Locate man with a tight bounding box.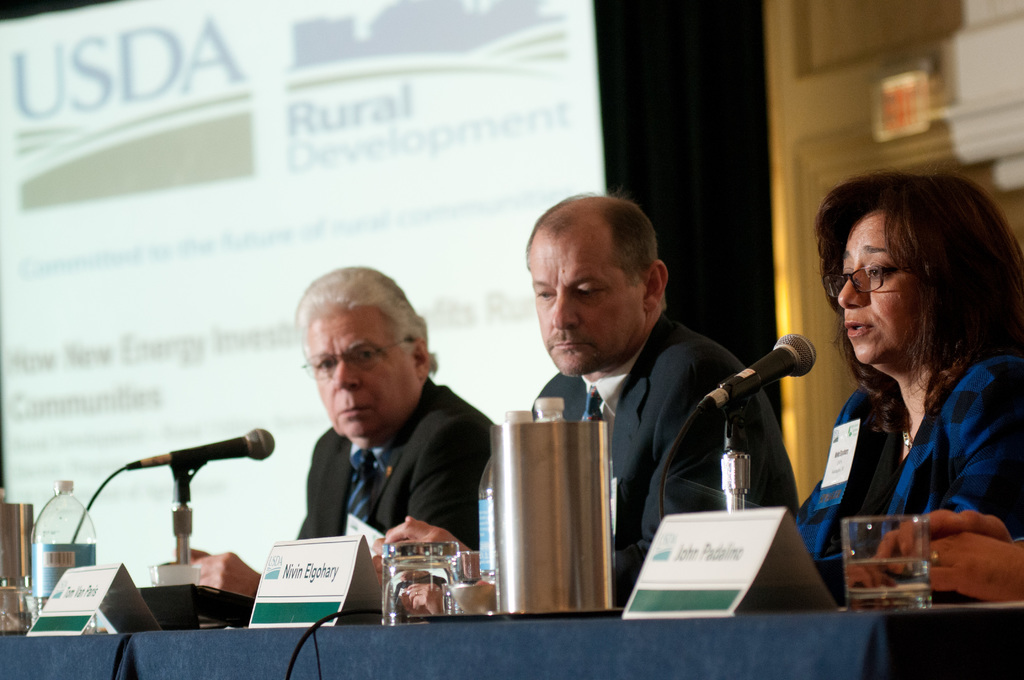
(169,264,507,604).
